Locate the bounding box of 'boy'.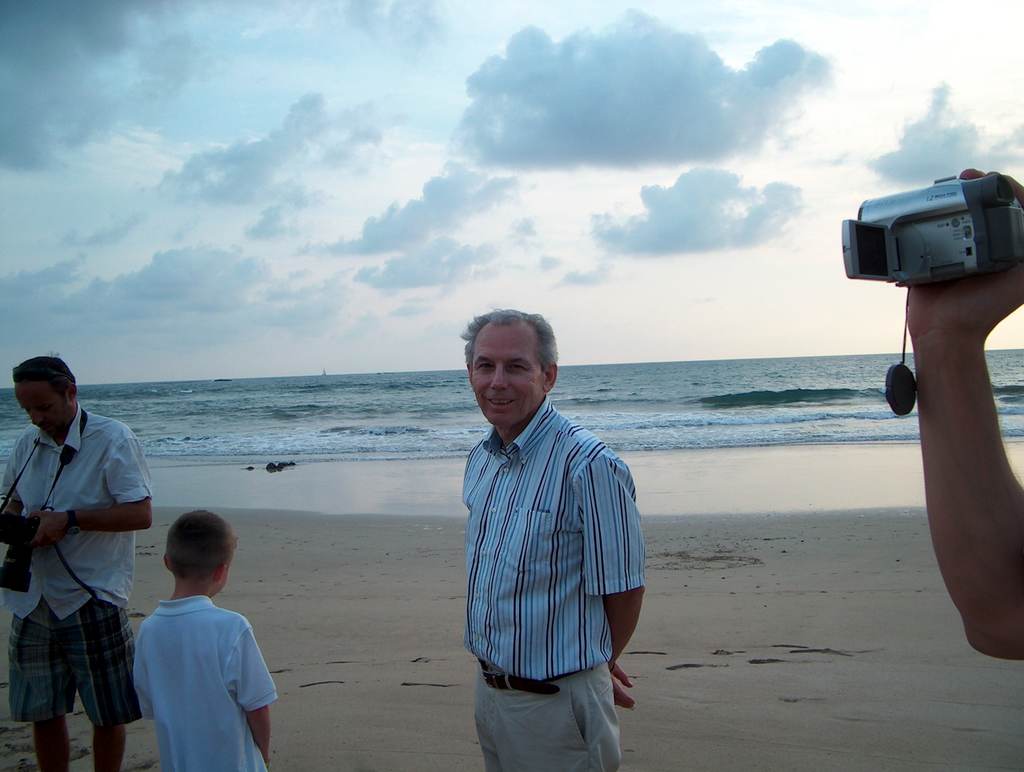
Bounding box: 118/512/297/771.
